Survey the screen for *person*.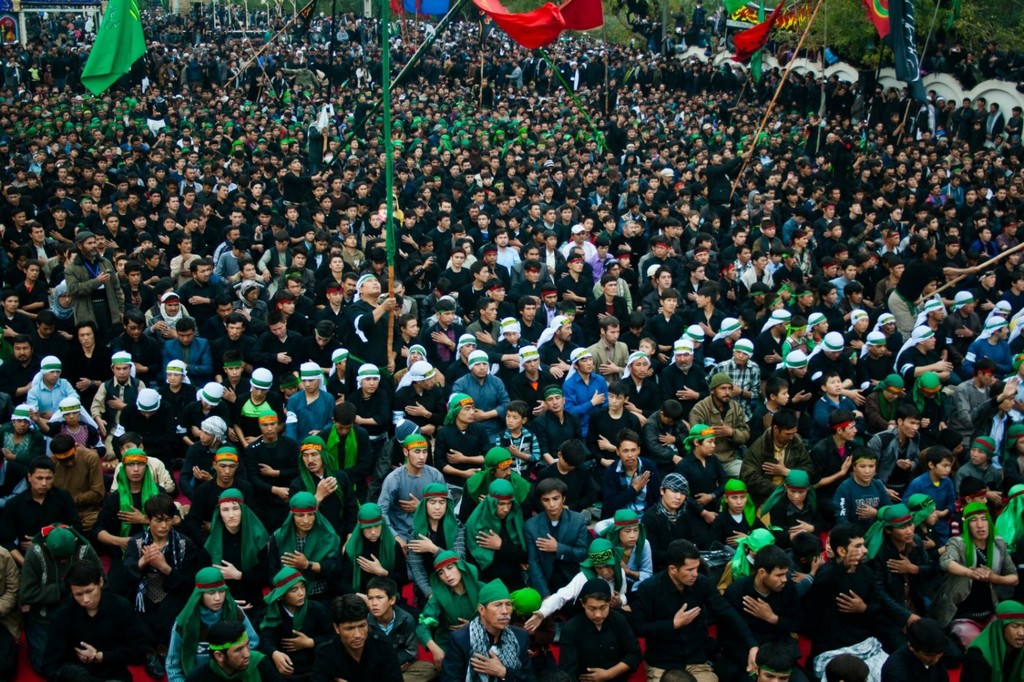
Survey found: l=957, t=431, r=1007, b=509.
